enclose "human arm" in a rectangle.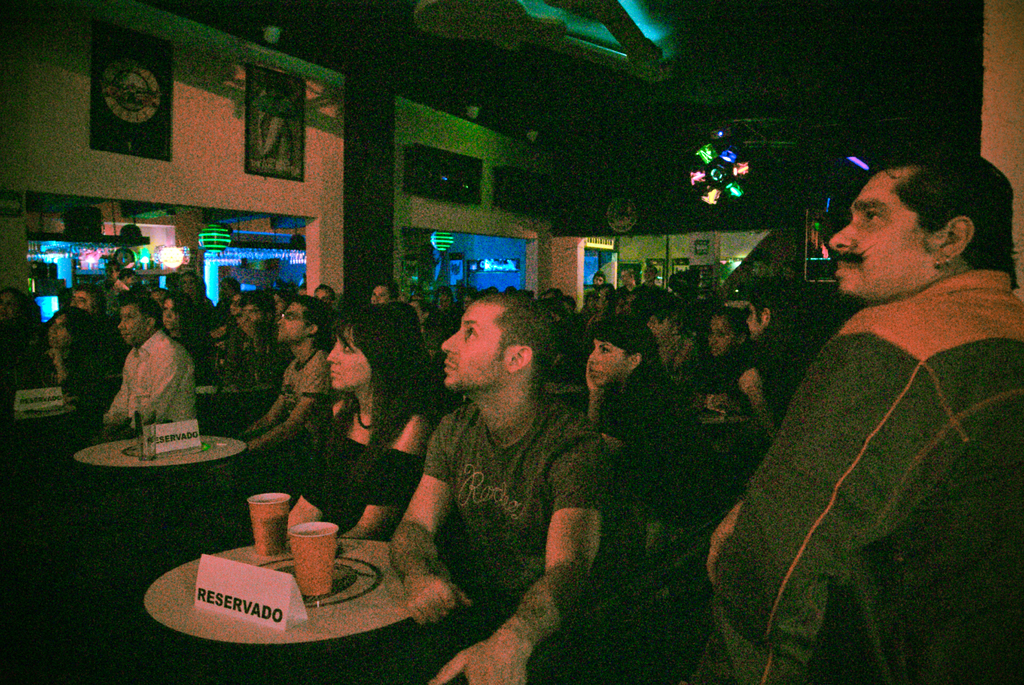
l=115, t=359, r=176, b=438.
